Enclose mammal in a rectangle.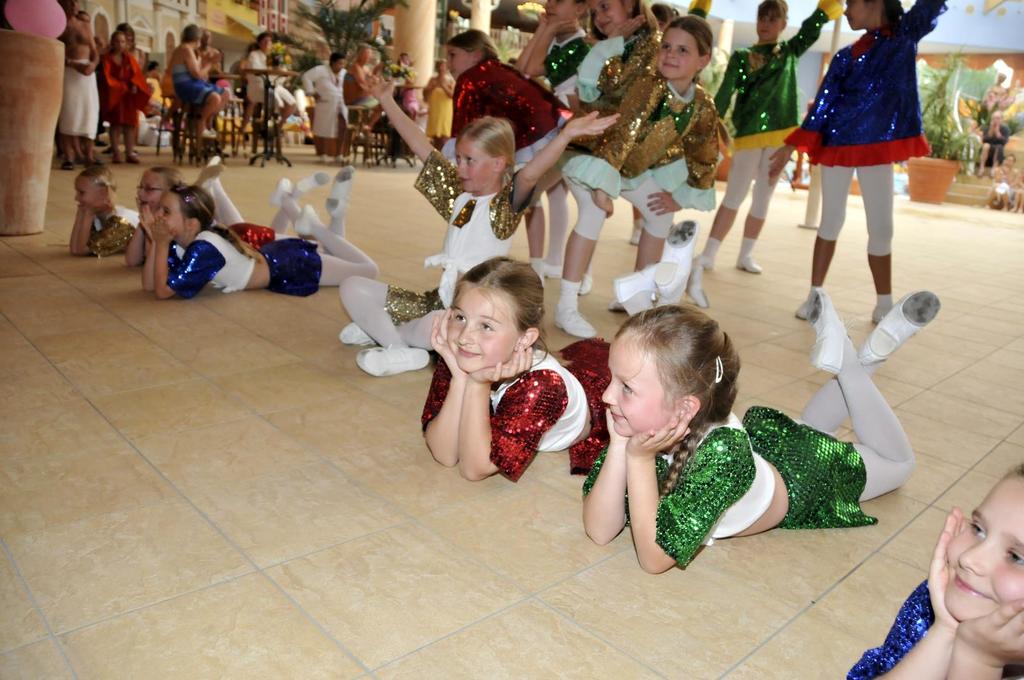
68 155 221 257.
